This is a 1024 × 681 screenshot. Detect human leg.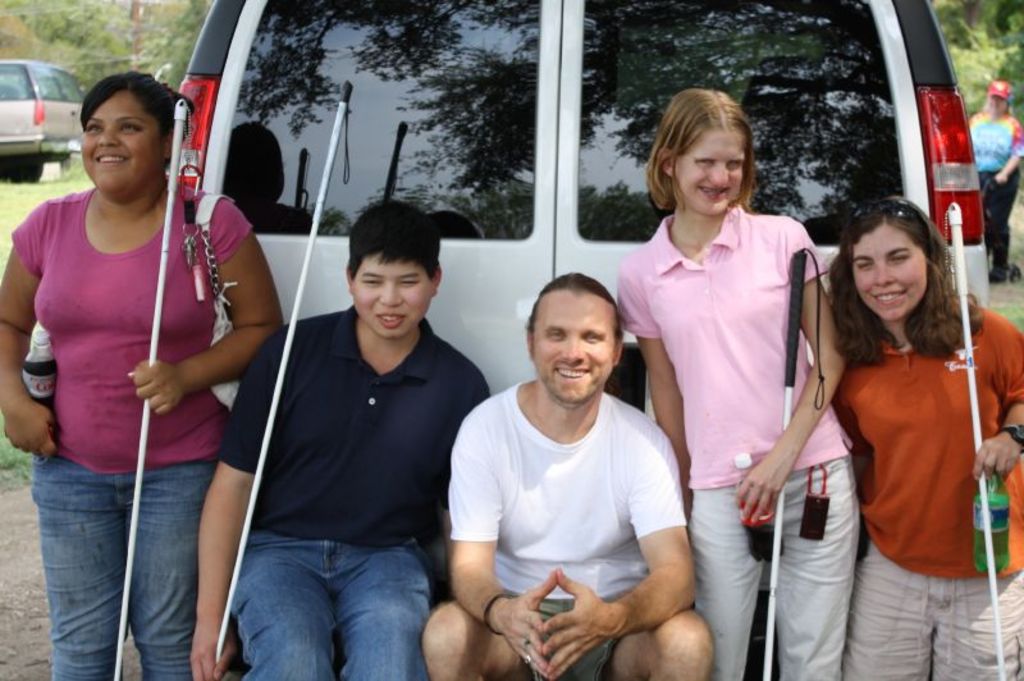
607 609 714 680.
